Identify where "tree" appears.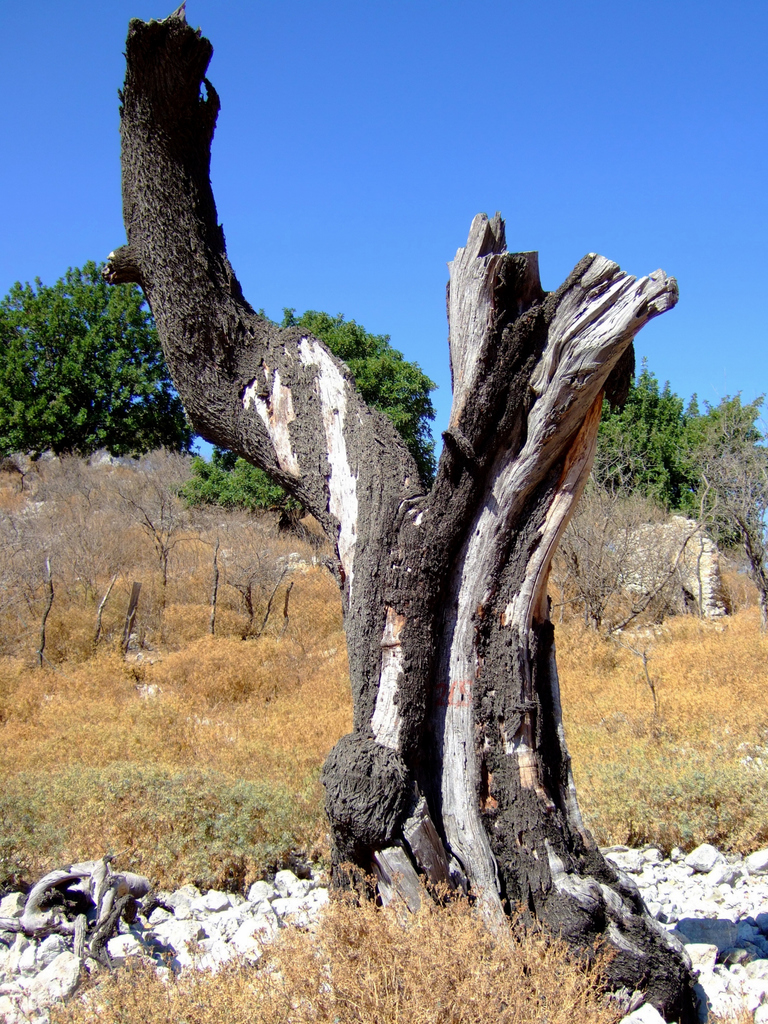
Appears at 93,3,717,1022.
